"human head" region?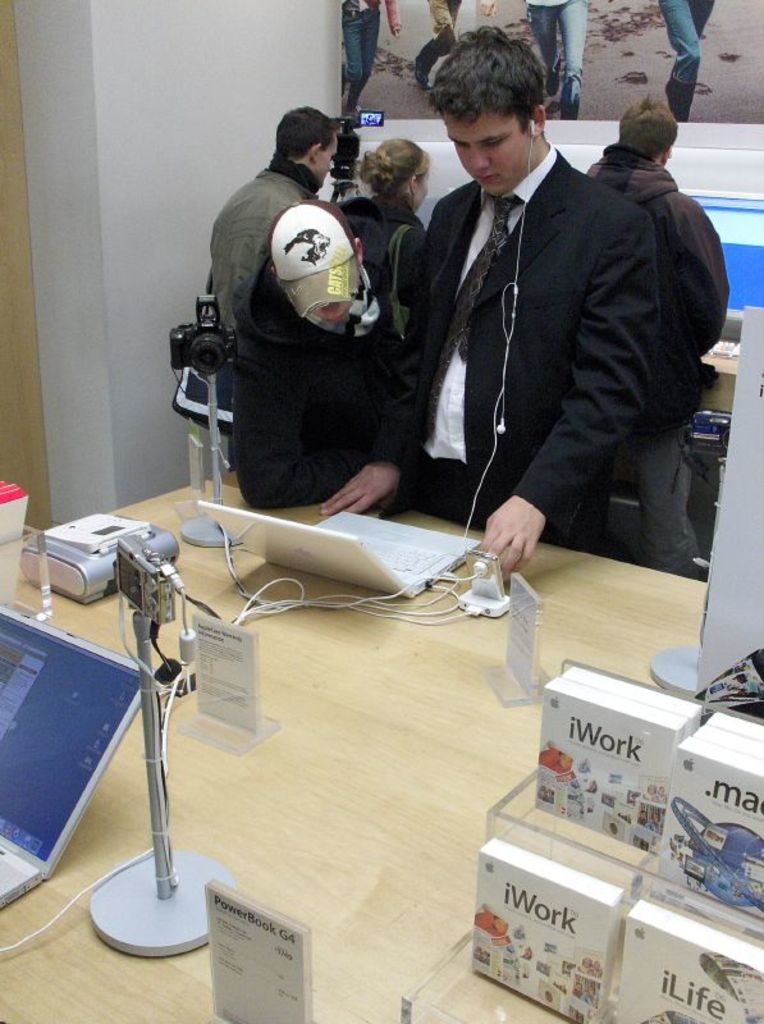
{"x1": 275, "y1": 104, "x2": 339, "y2": 186}
